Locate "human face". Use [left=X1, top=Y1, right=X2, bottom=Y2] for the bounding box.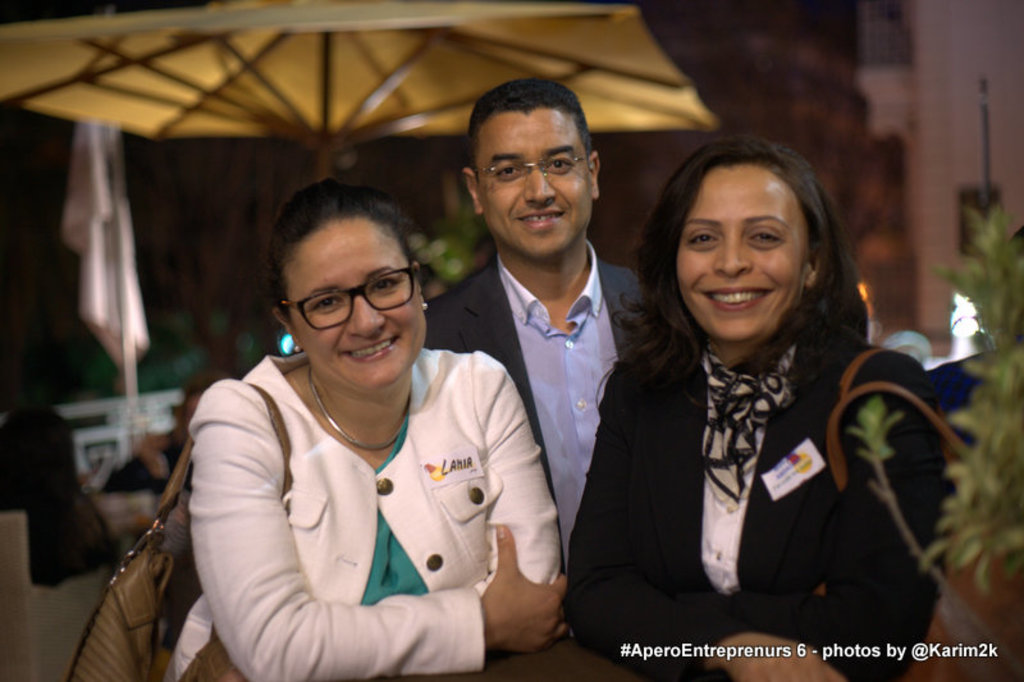
[left=288, top=230, right=428, bottom=393].
